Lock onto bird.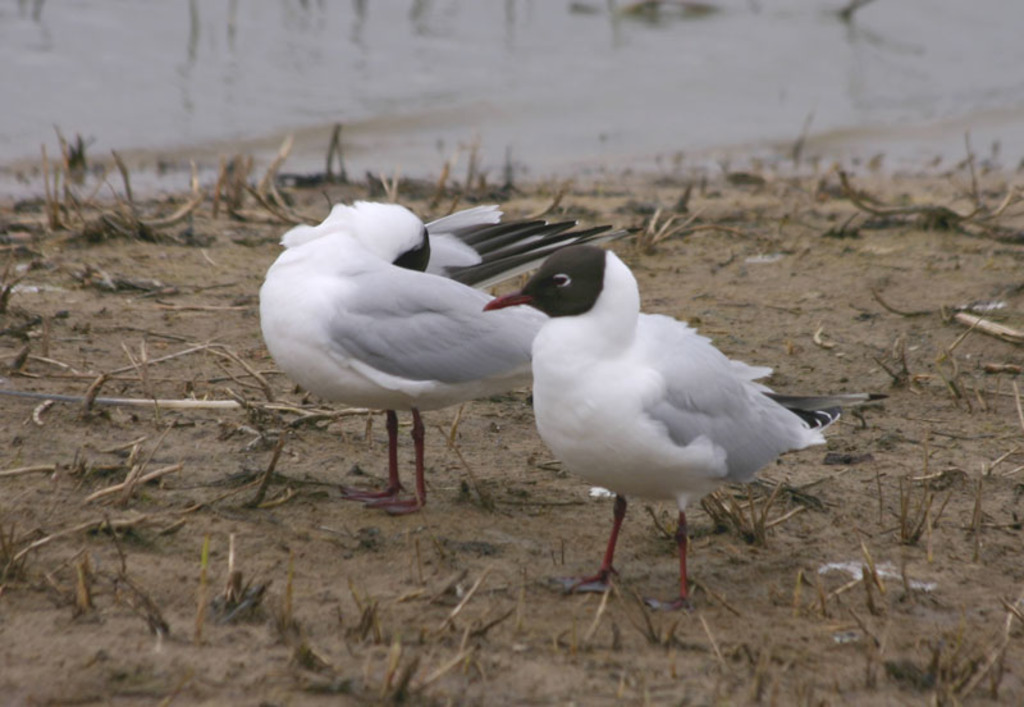
Locked: (x1=497, y1=242, x2=846, y2=603).
